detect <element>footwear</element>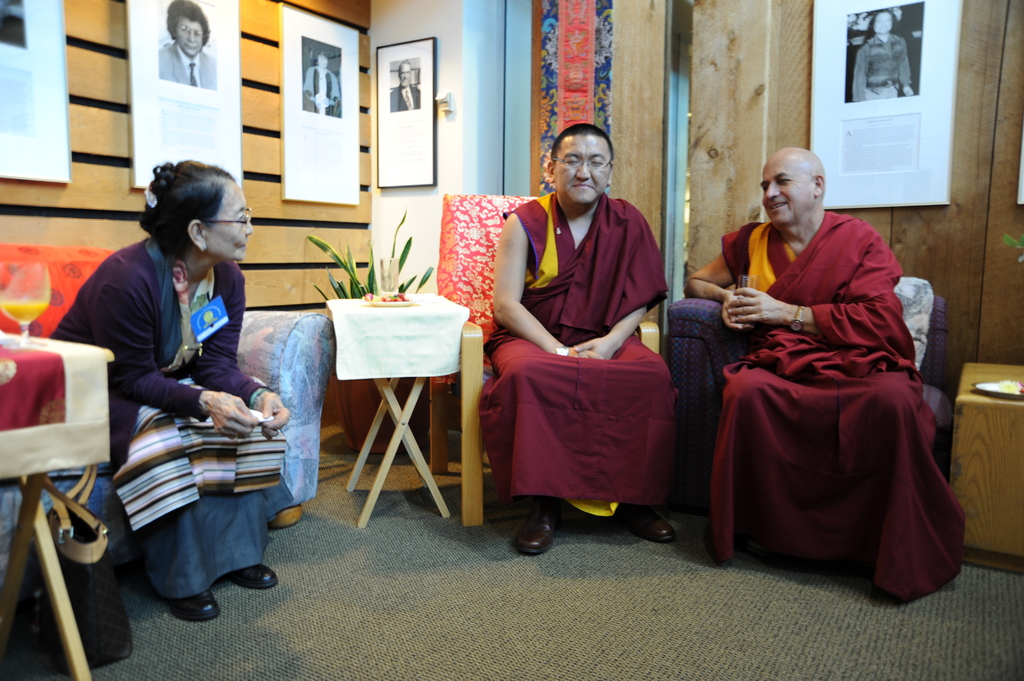
bbox=(157, 592, 220, 622)
